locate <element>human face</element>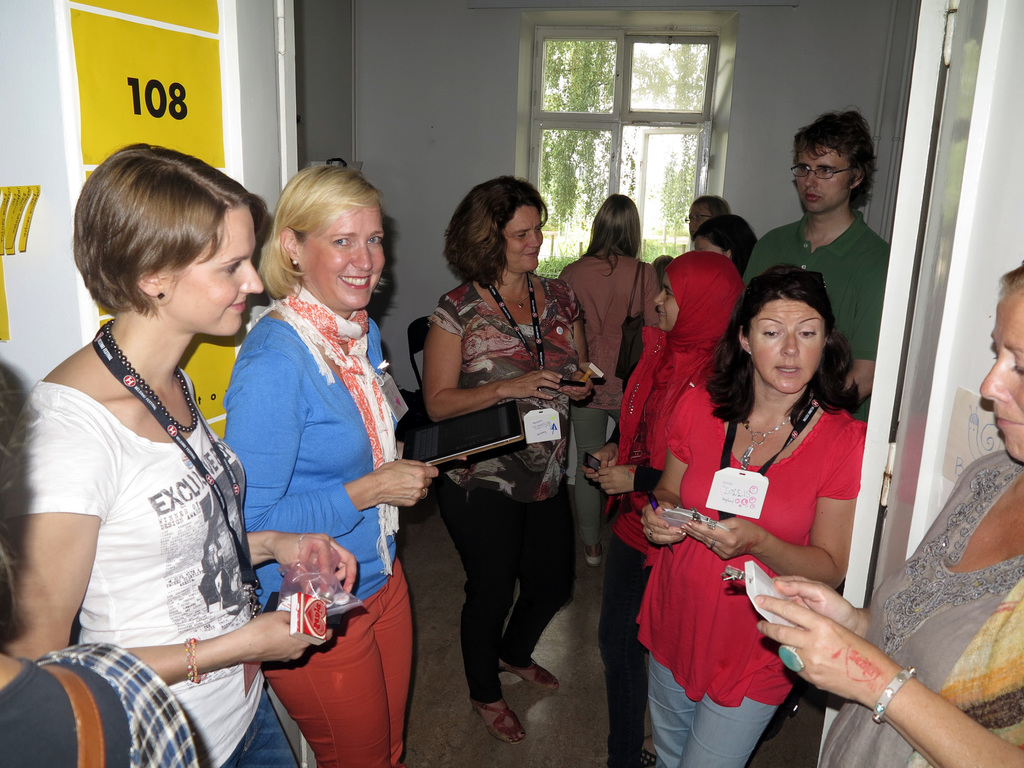
x1=688, y1=204, x2=710, y2=237
